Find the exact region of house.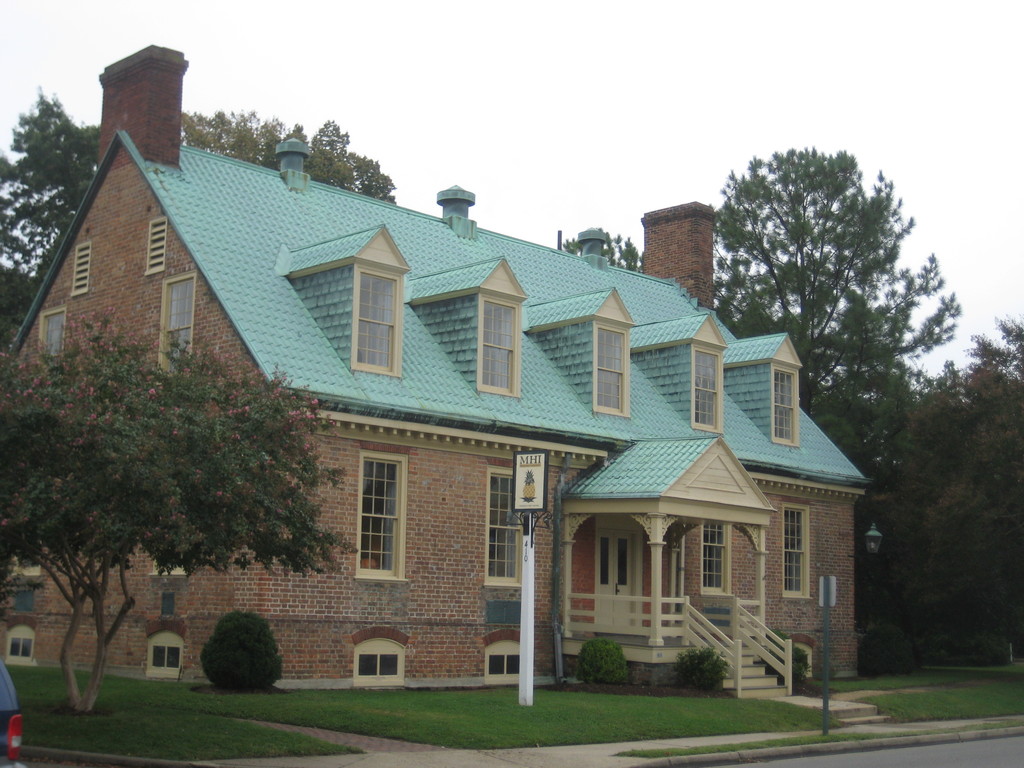
Exact region: [x1=0, y1=41, x2=882, y2=698].
